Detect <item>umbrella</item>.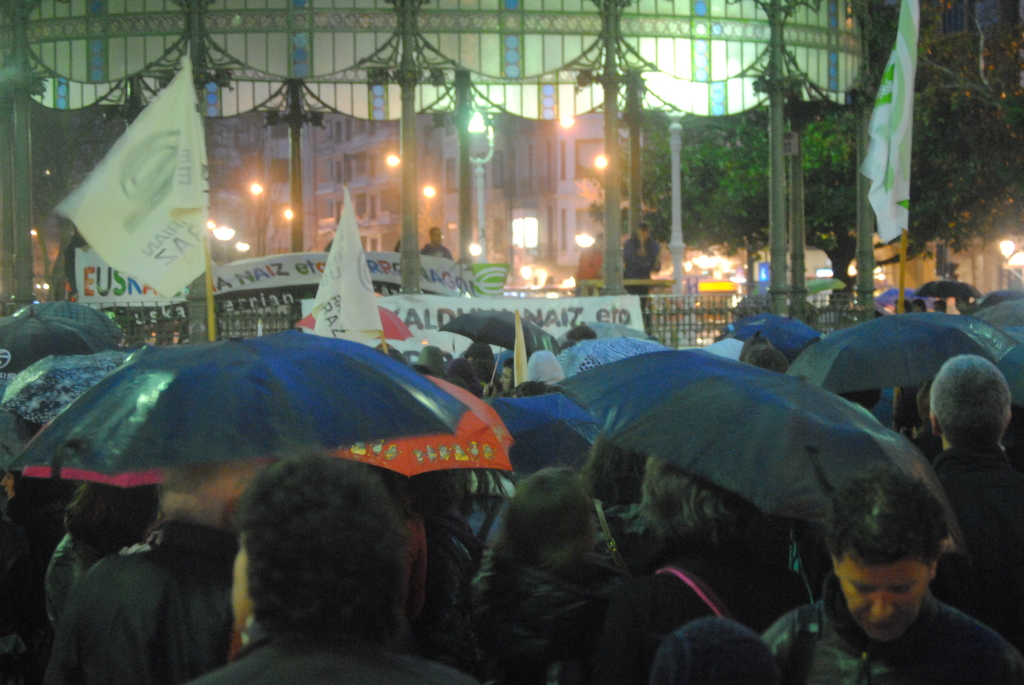
Detected at (975,302,1023,352).
